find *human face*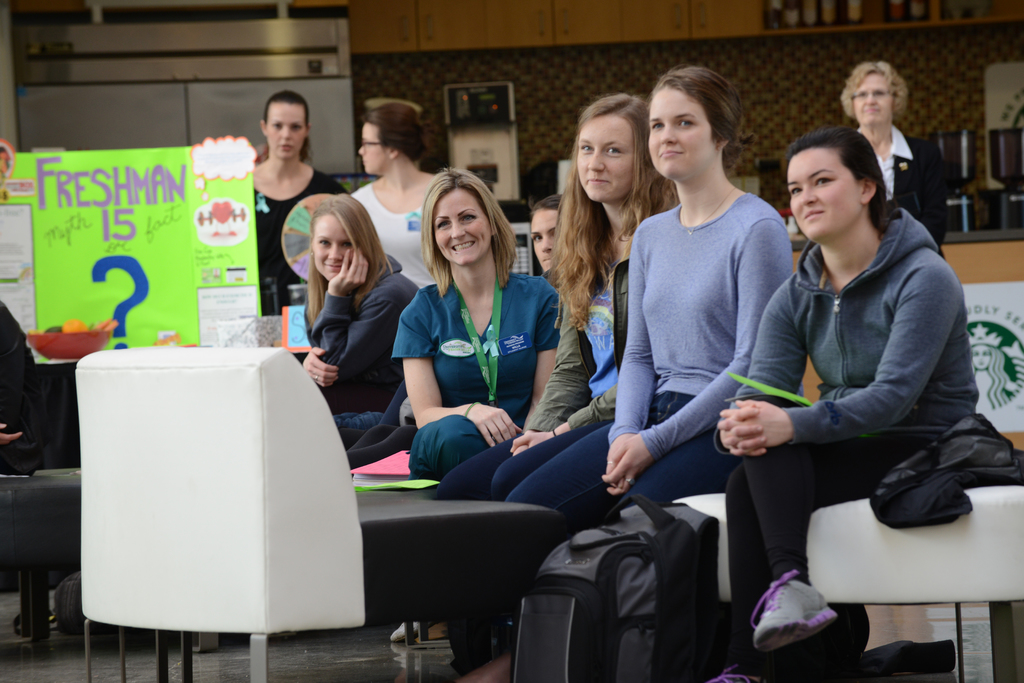
312 211 353 278
